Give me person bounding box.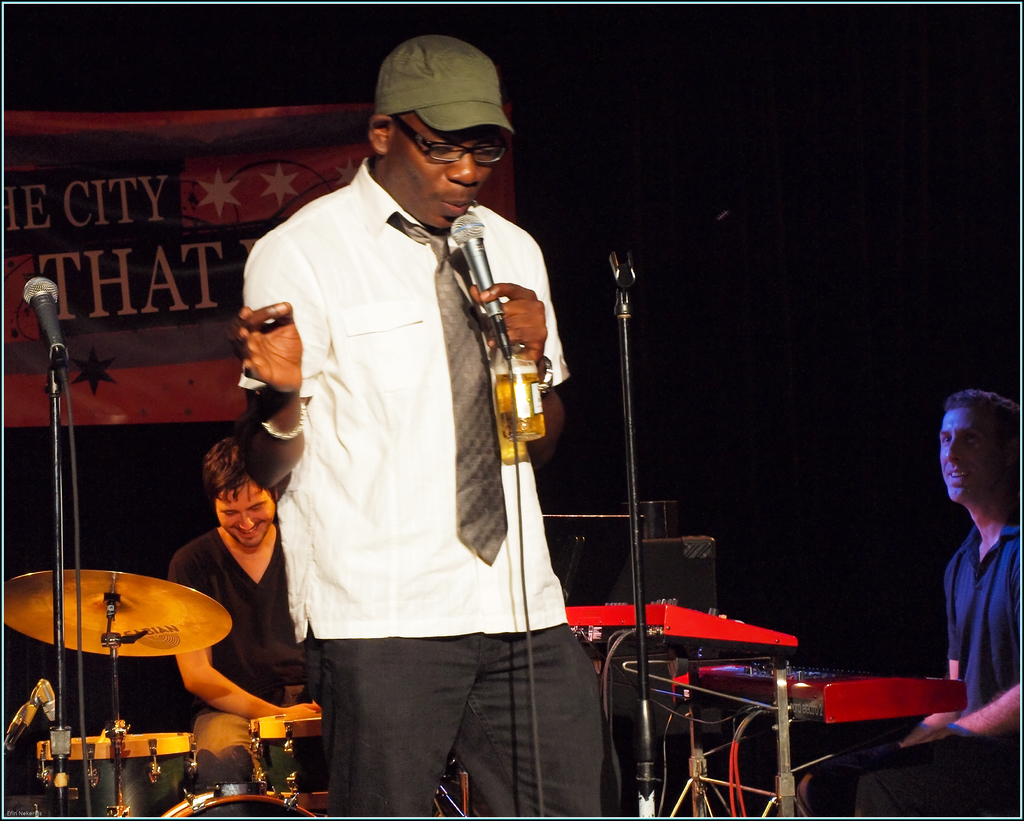
l=175, t=437, r=325, b=788.
